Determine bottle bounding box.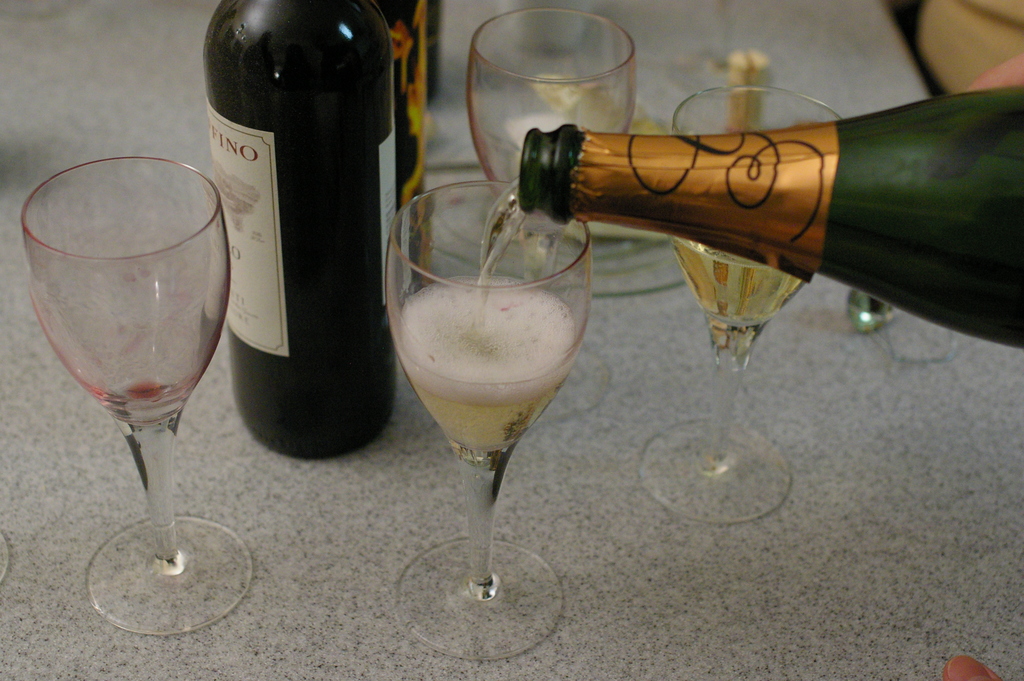
Determined: (left=198, top=23, right=410, bottom=454).
